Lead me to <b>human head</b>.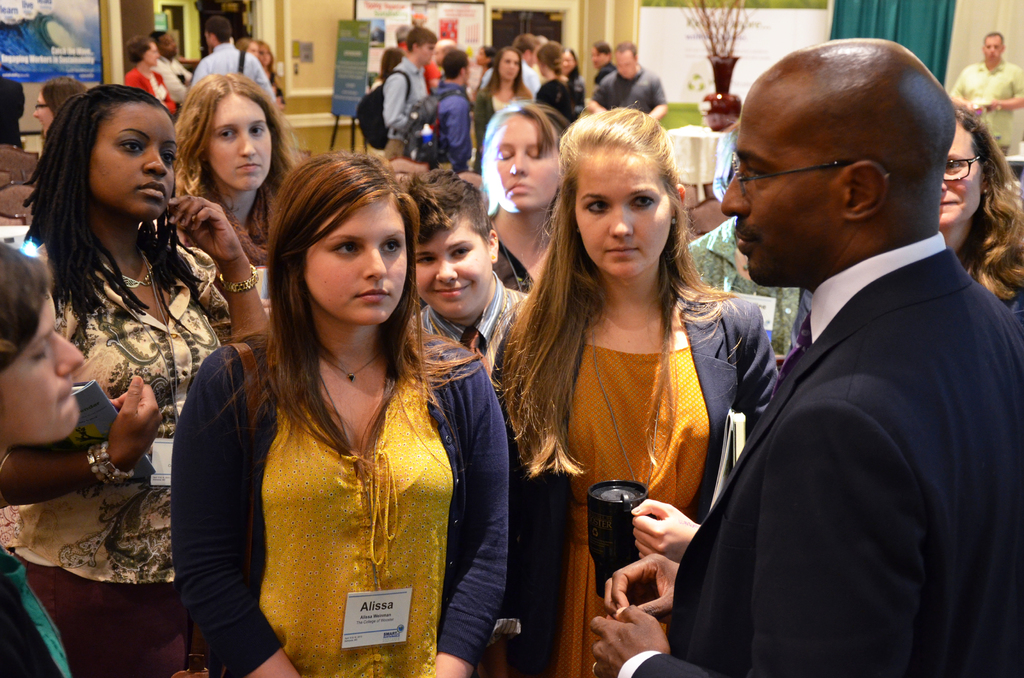
Lead to bbox(477, 97, 570, 215).
